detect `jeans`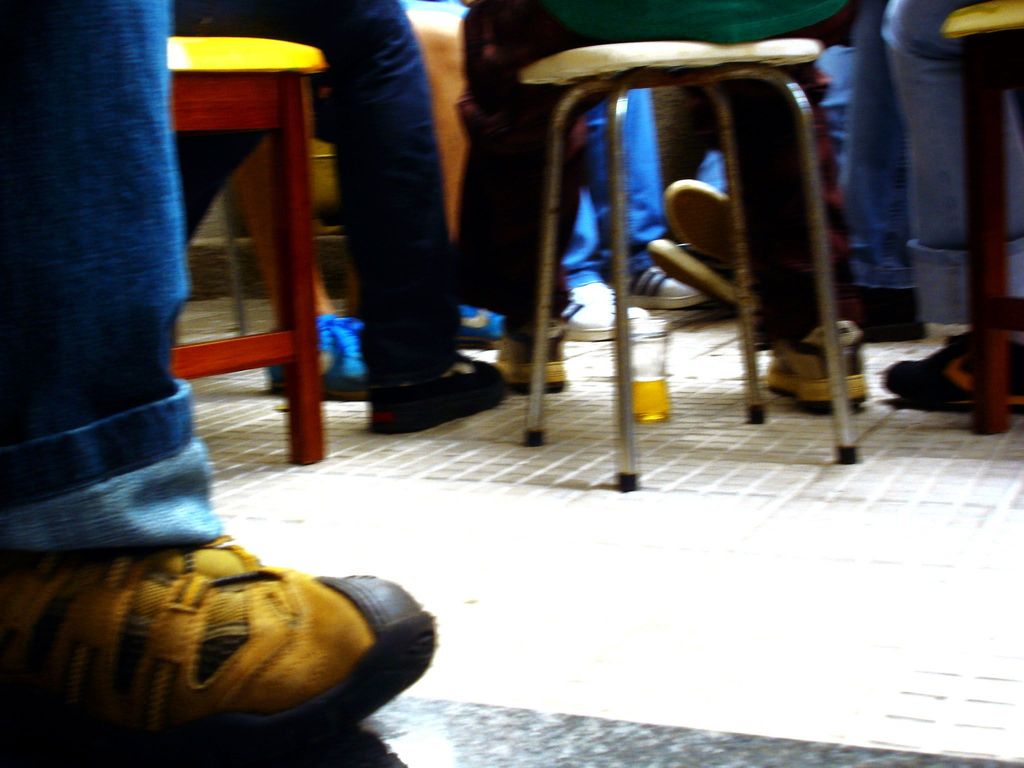
x1=310, y1=0, x2=461, y2=384
